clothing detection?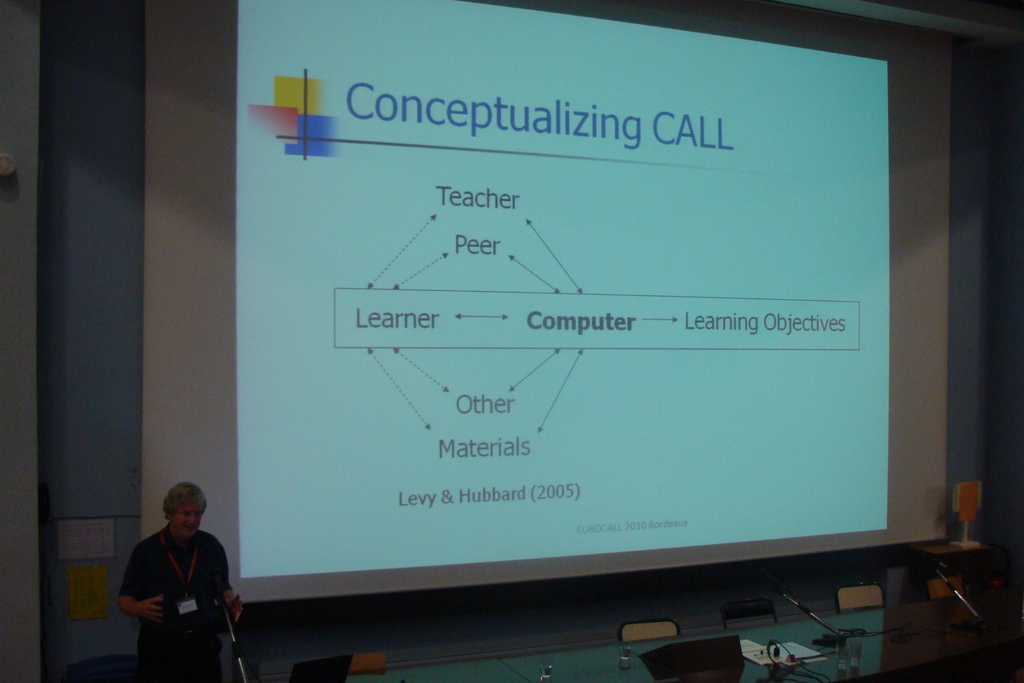
bbox=(111, 523, 237, 665)
